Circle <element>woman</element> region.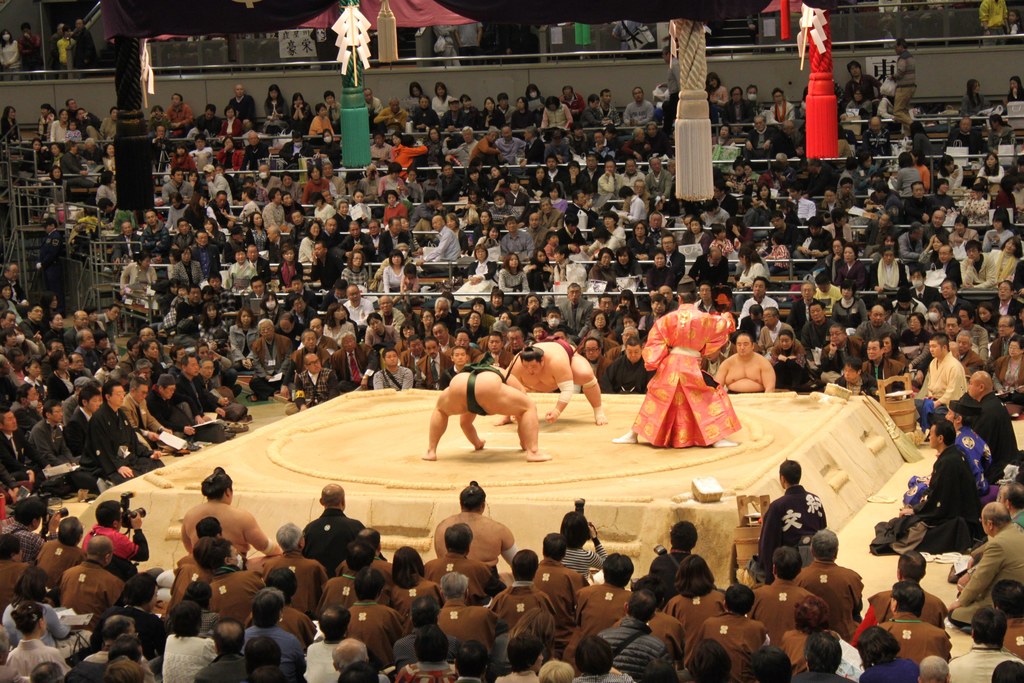
Region: (left=987, top=239, right=1017, bottom=287).
